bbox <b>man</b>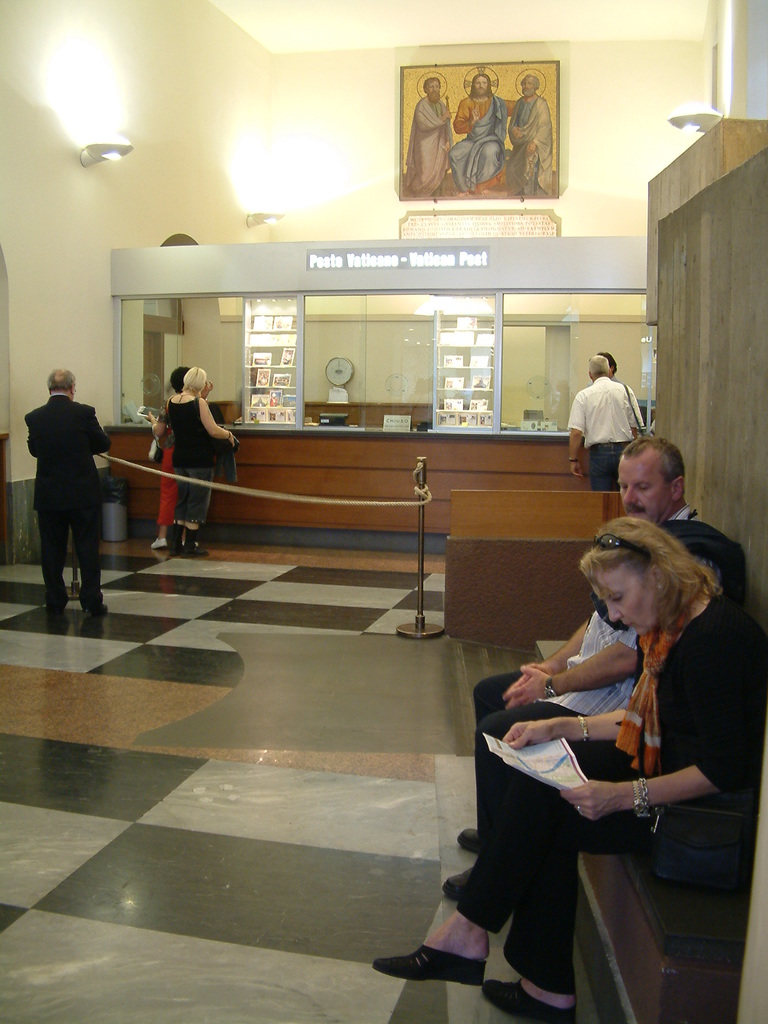
506 71 554 197
